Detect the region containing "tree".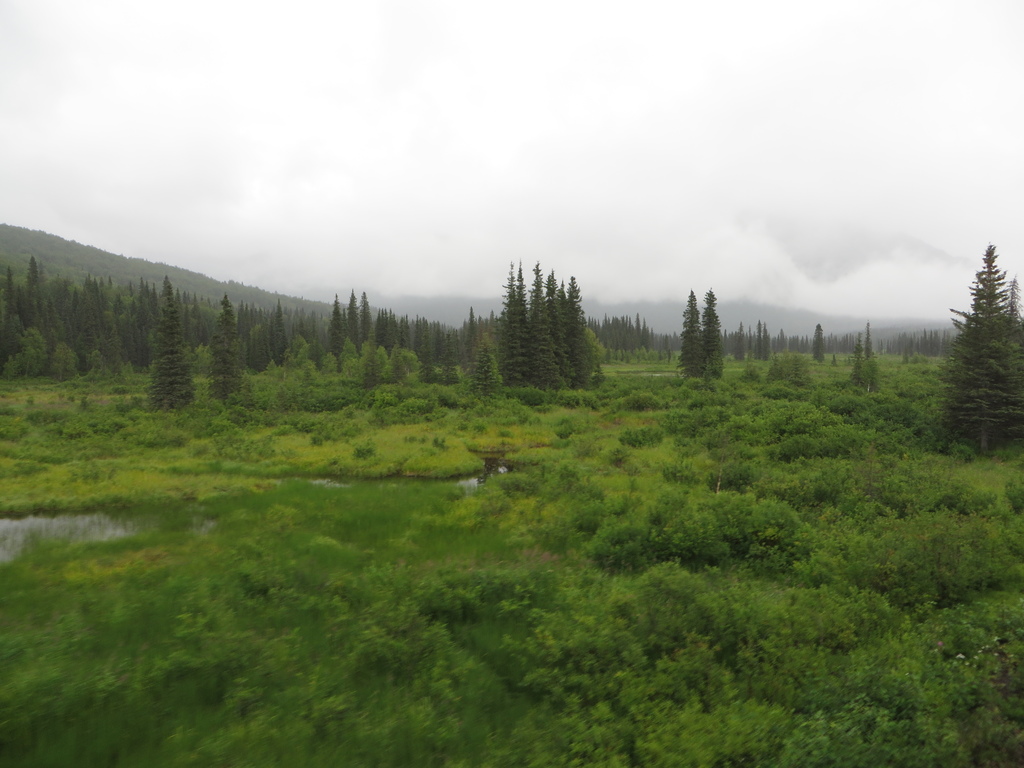
<region>944, 228, 1023, 467</region>.
